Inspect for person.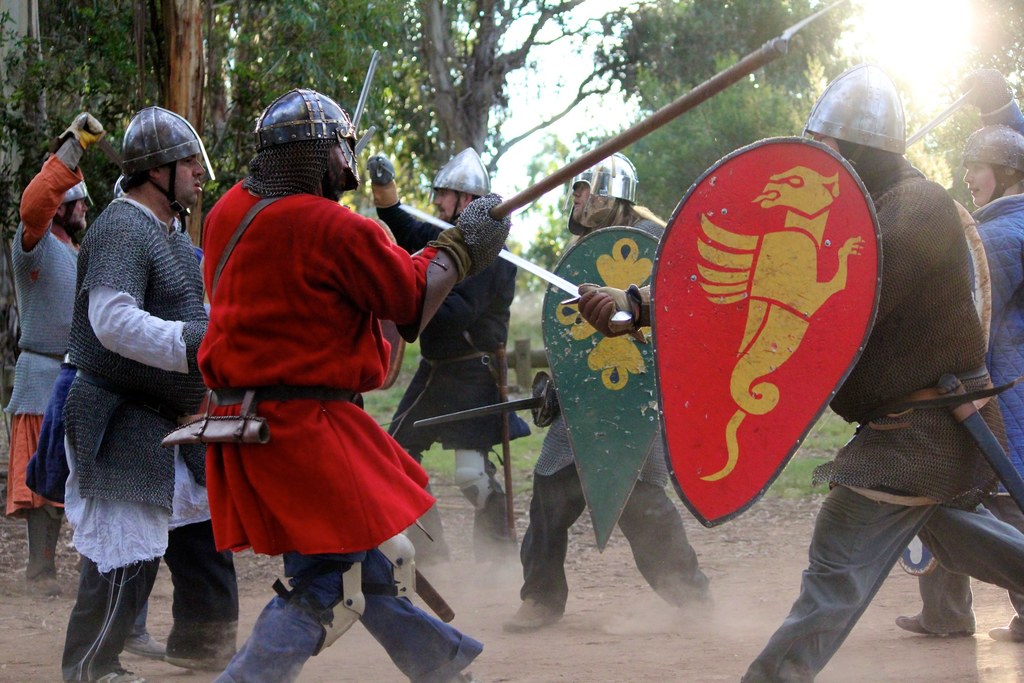
Inspection: 739:64:1023:682.
